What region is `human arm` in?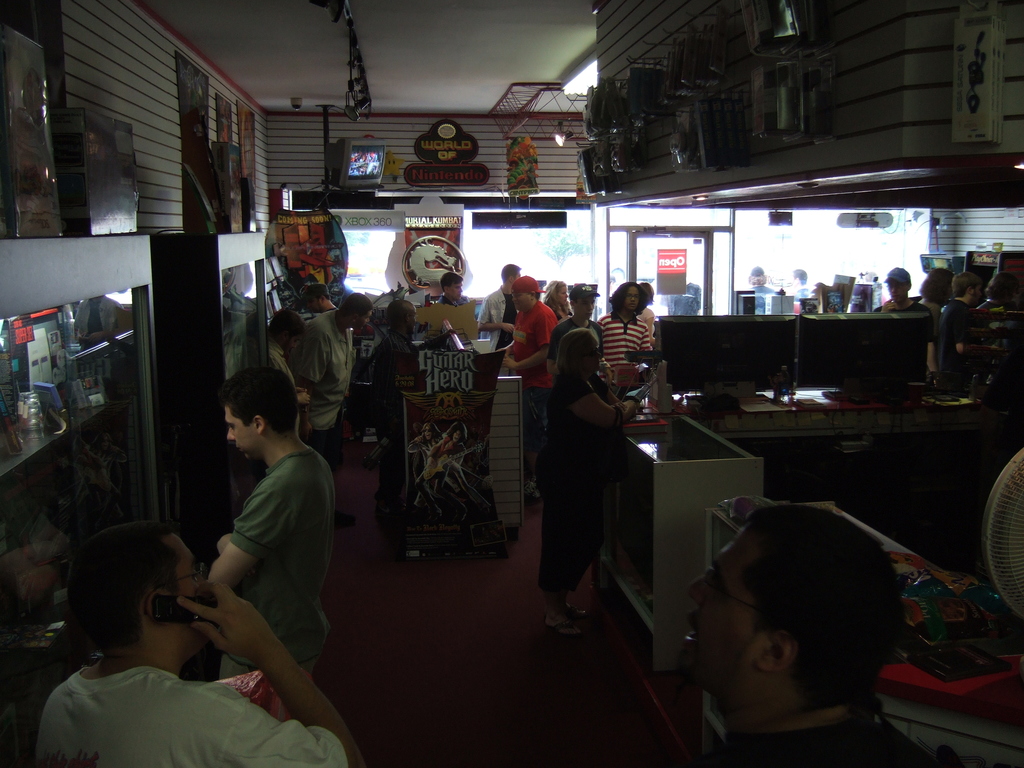
[175, 579, 366, 767].
